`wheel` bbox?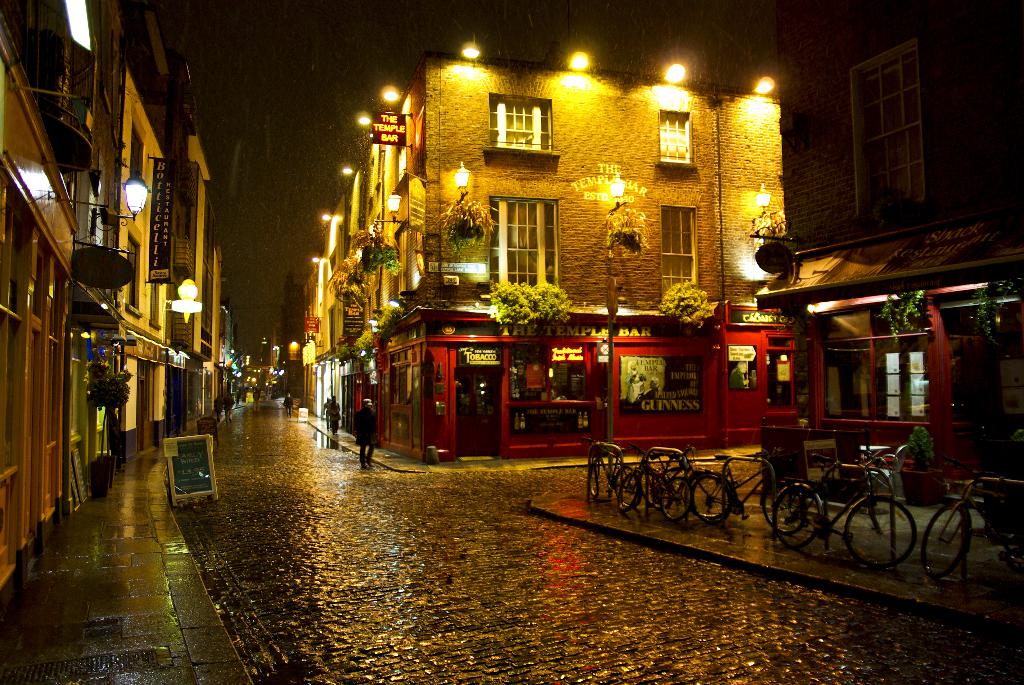
bbox=(587, 455, 592, 497)
